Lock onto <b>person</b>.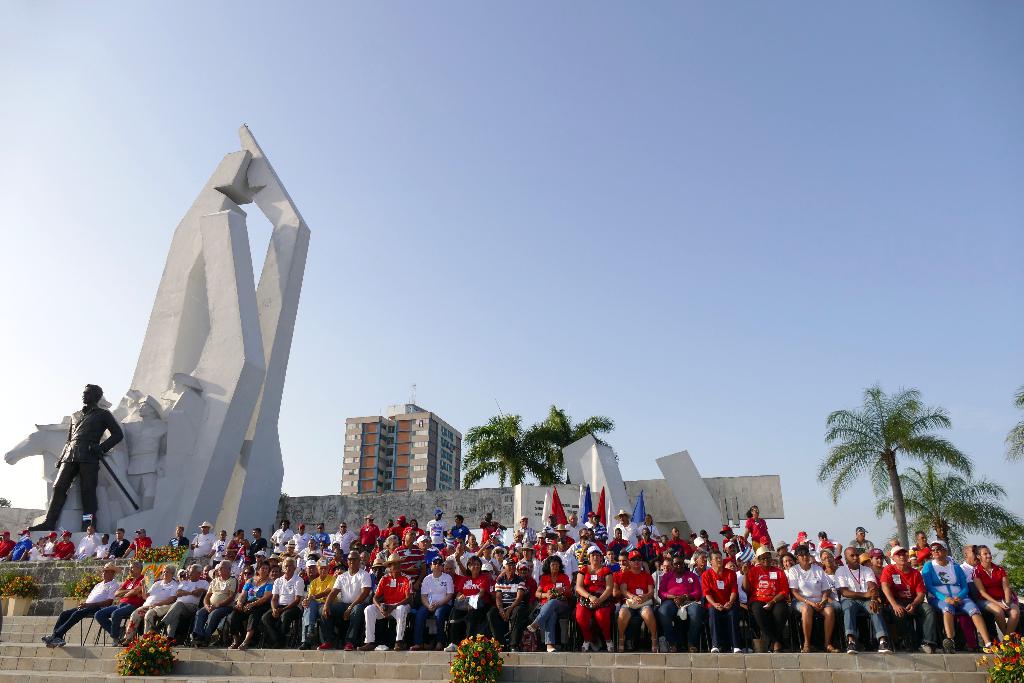
Locked: {"x1": 191, "y1": 555, "x2": 240, "y2": 649}.
